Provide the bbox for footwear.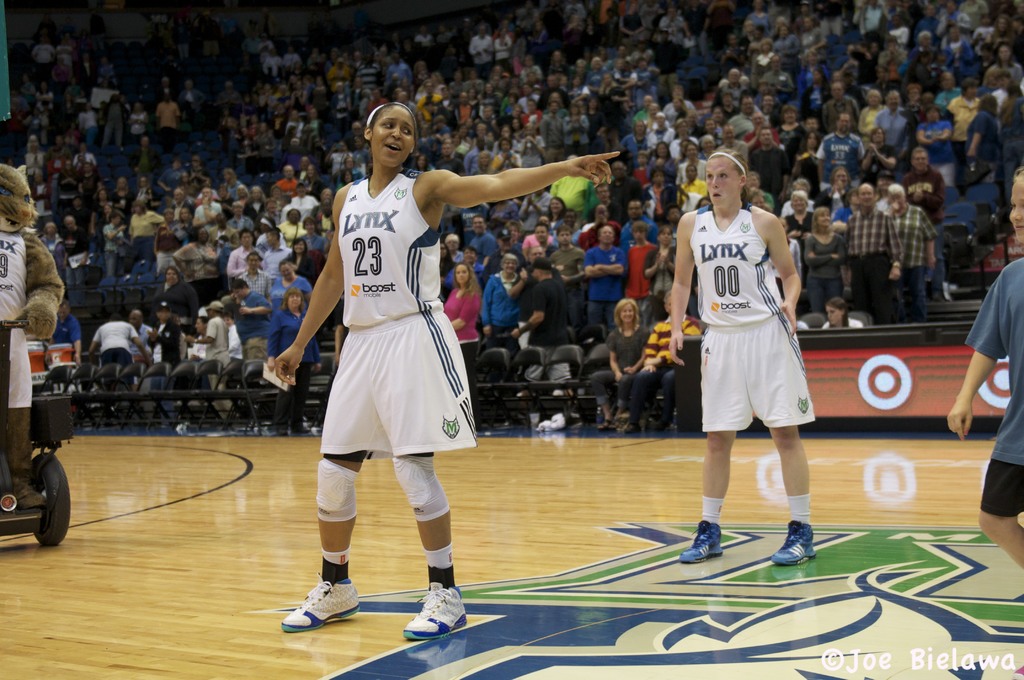
(765, 518, 822, 562).
